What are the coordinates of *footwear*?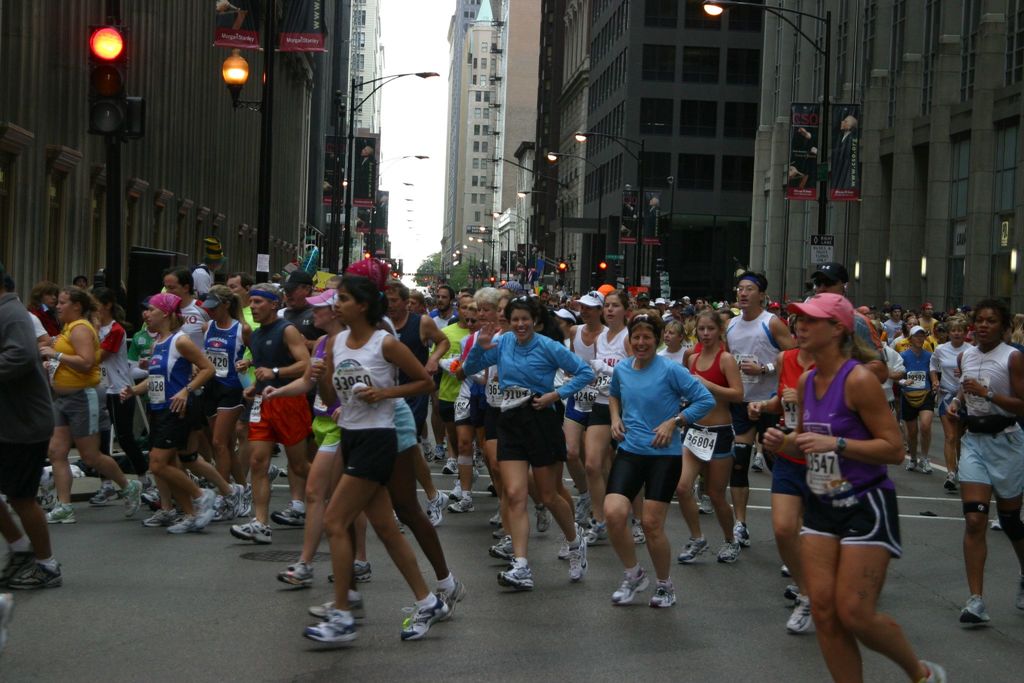
box=[632, 521, 649, 545].
